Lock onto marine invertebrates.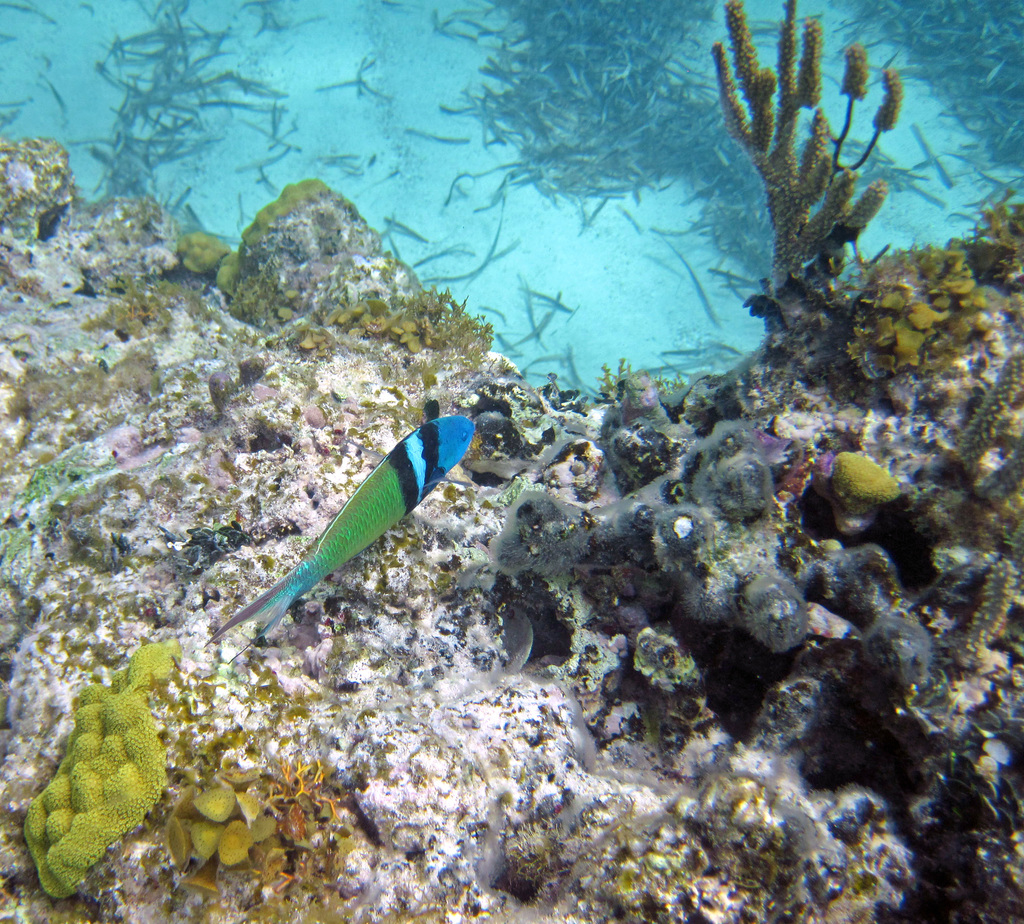
Locked: x1=15, y1=620, x2=187, y2=902.
